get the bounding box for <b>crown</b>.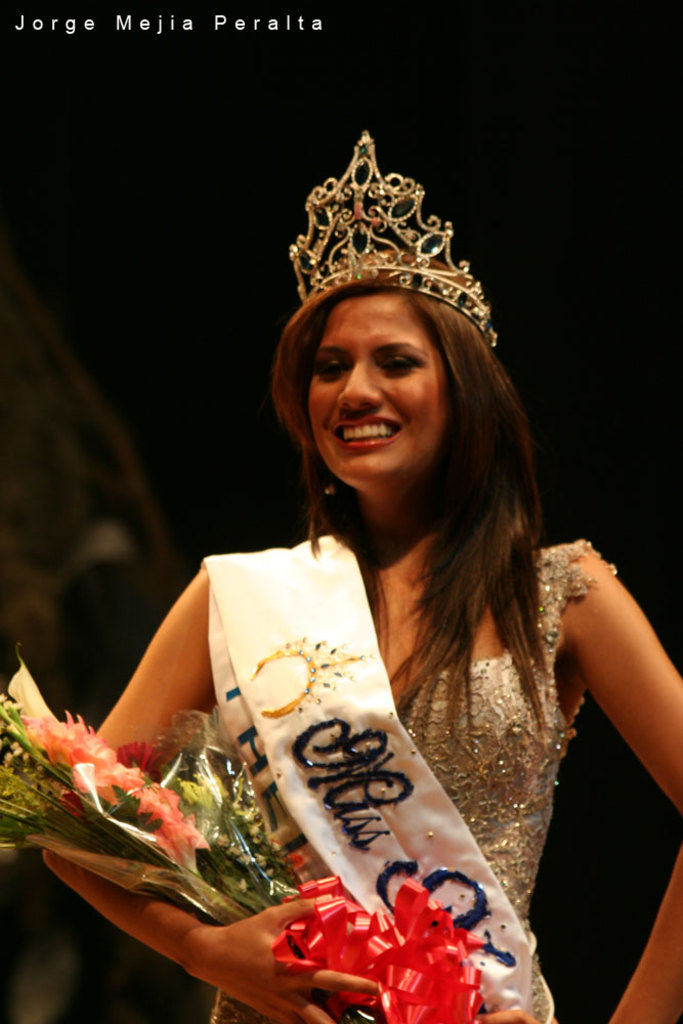
select_region(282, 127, 498, 347).
